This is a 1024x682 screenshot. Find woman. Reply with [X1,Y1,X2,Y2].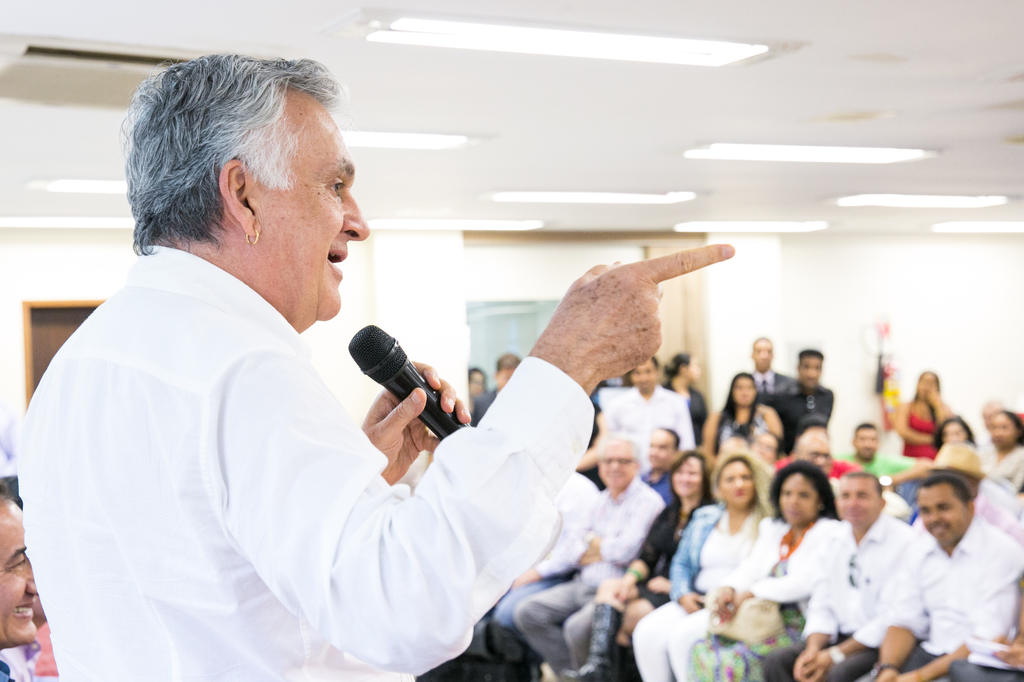
[935,415,976,448].
